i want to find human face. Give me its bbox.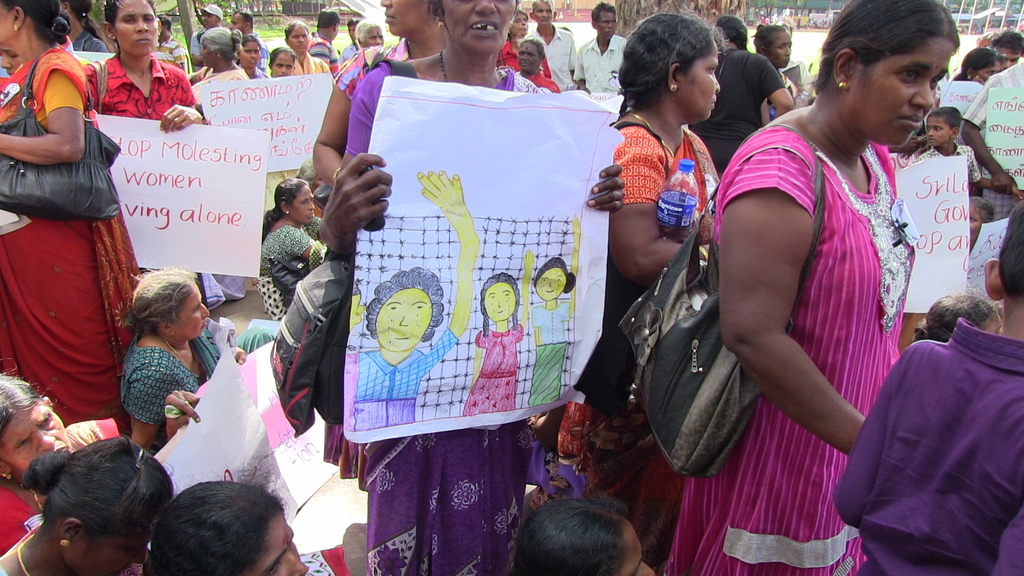
detection(380, 0, 433, 39).
